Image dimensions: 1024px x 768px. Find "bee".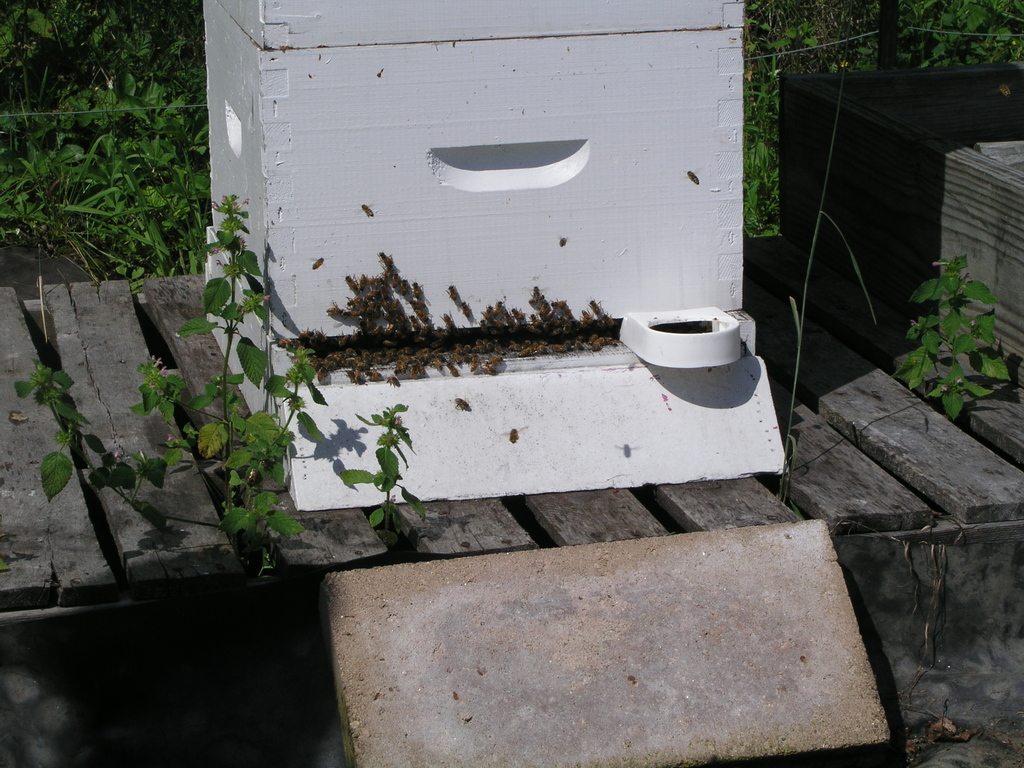
bbox(356, 202, 374, 216).
